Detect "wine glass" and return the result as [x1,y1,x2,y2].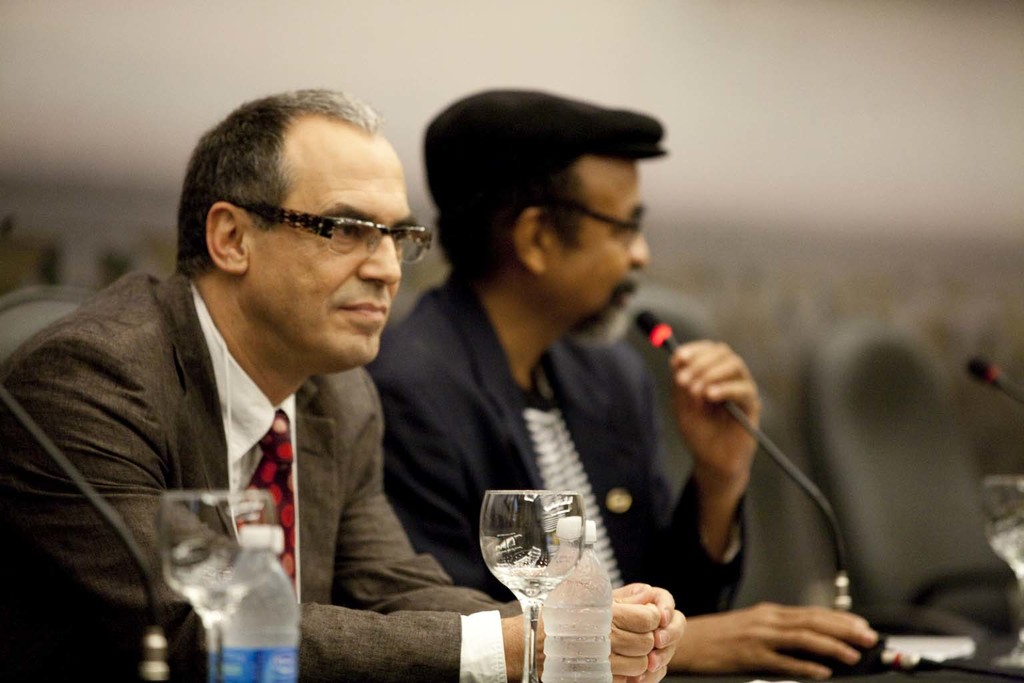
[479,488,587,682].
